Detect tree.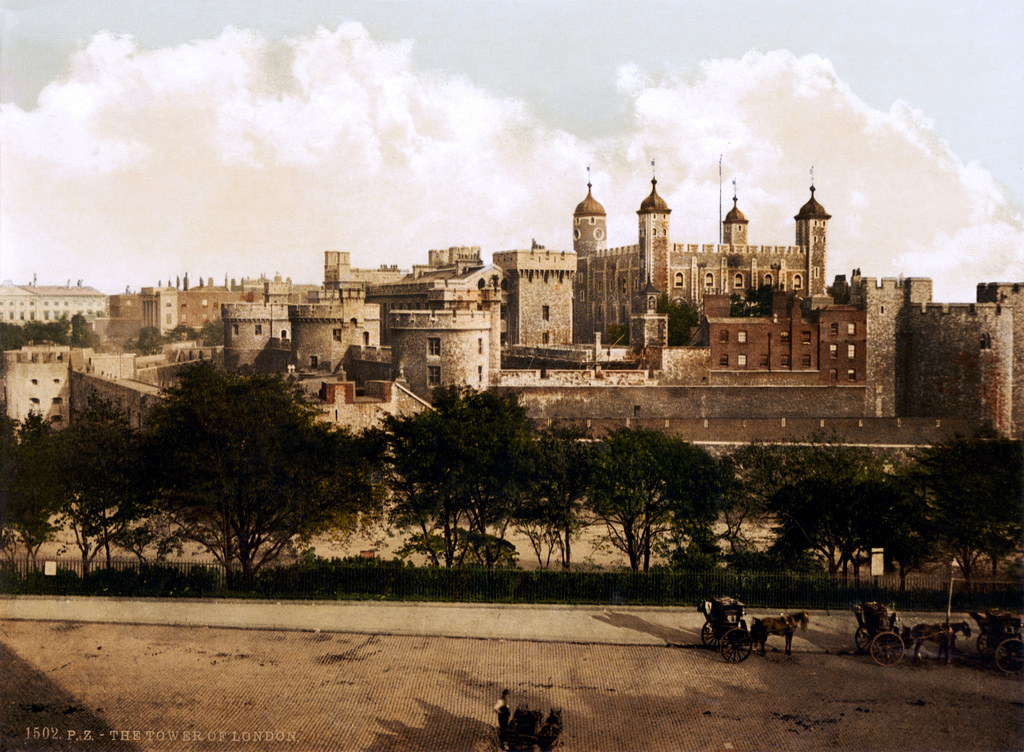
Detected at l=0, t=402, r=59, b=577.
